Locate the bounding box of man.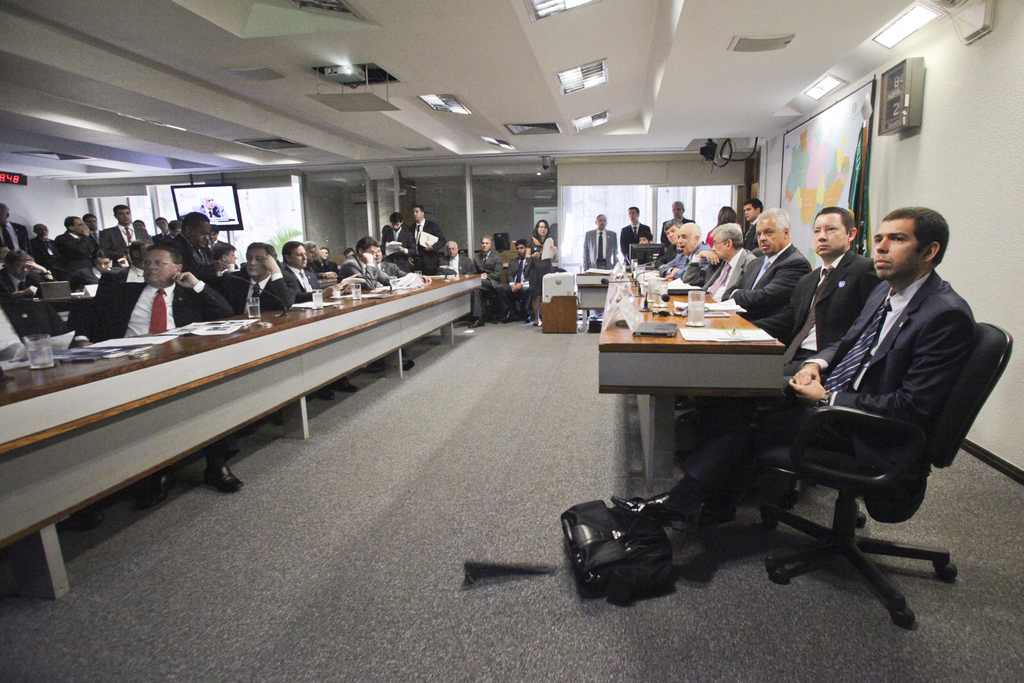
Bounding box: bbox=[615, 201, 652, 262].
